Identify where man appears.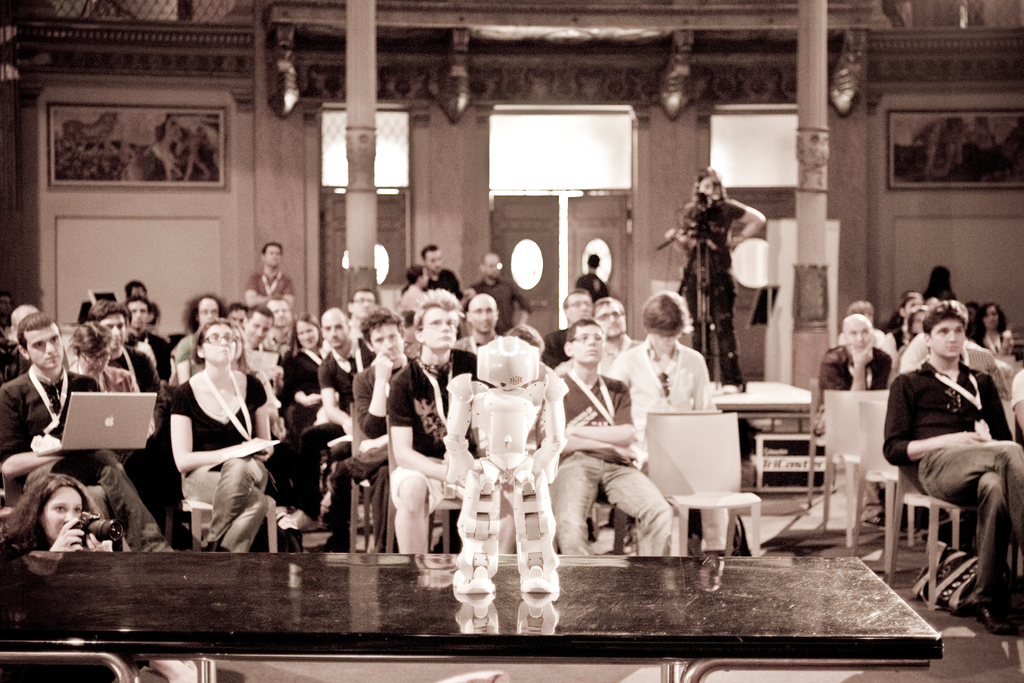
Appears at locate(889, 303, 1016, 624).
